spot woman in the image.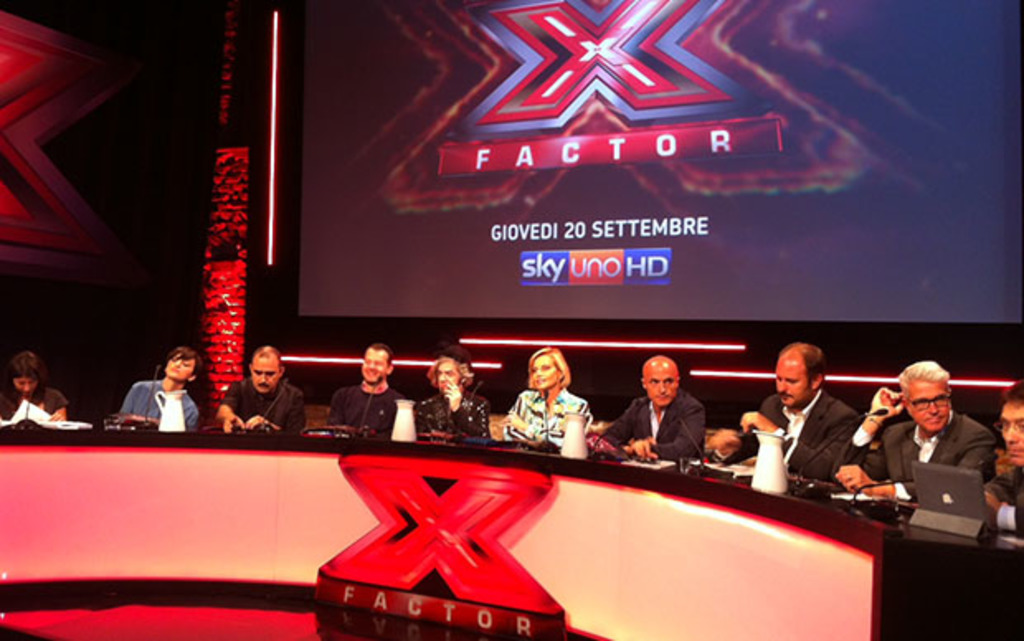
woman found at {"x1": 5, "y1": 354, "x2": 64, "y2": 443}.
